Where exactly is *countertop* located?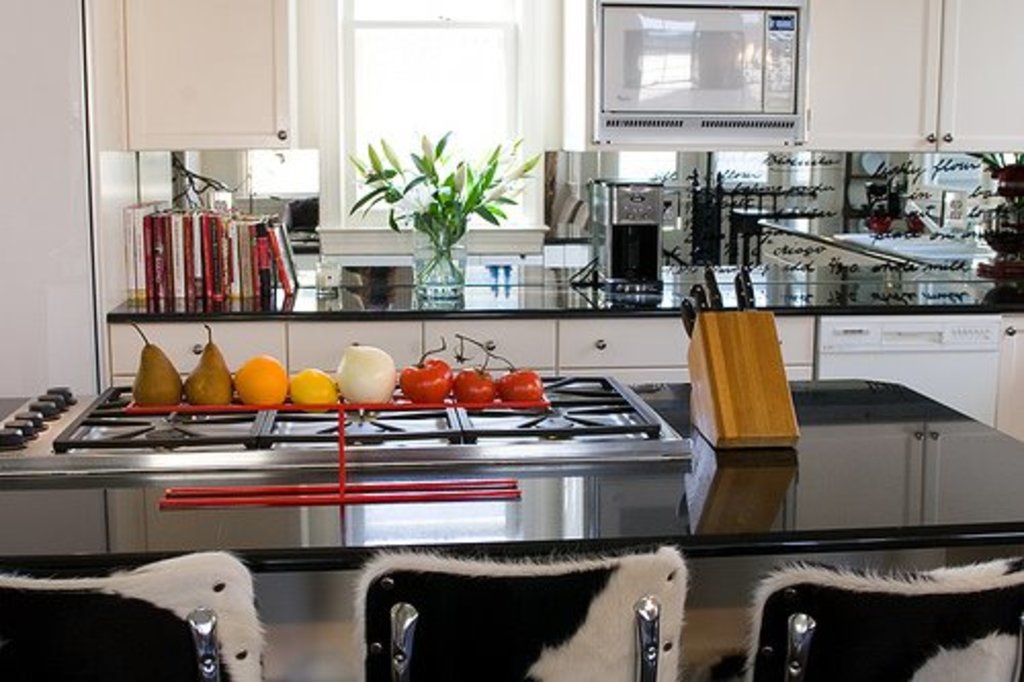
Its bounding box is 0 377 1022 565.
